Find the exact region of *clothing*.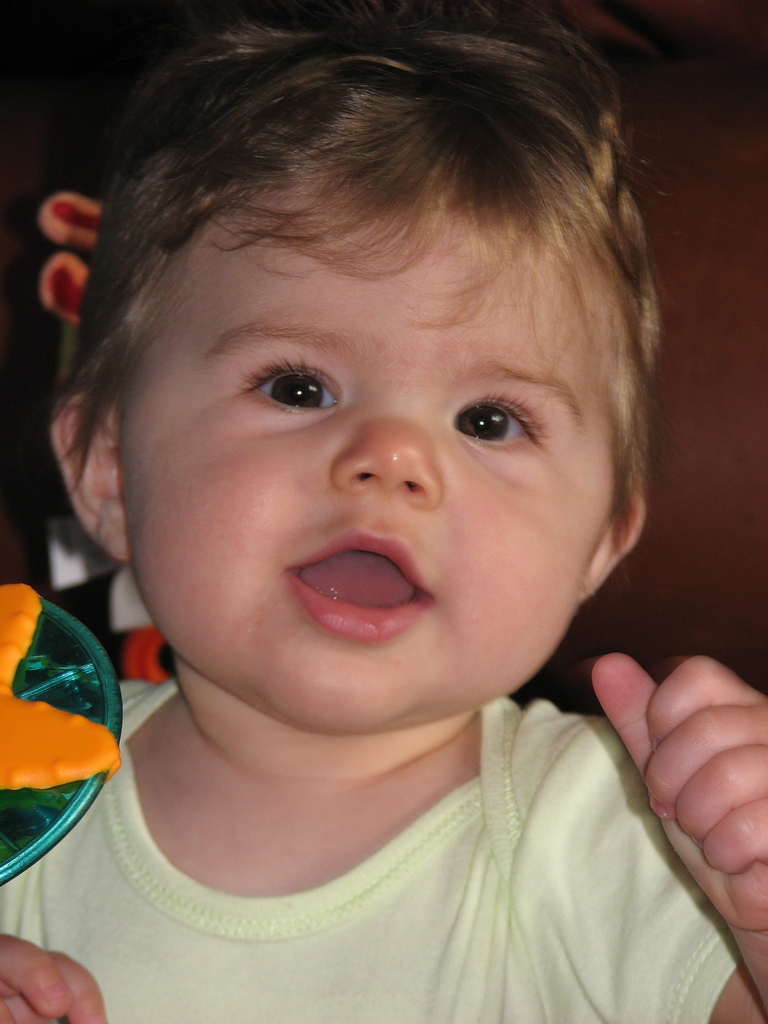
Exact region: [42,644,700,1005].
